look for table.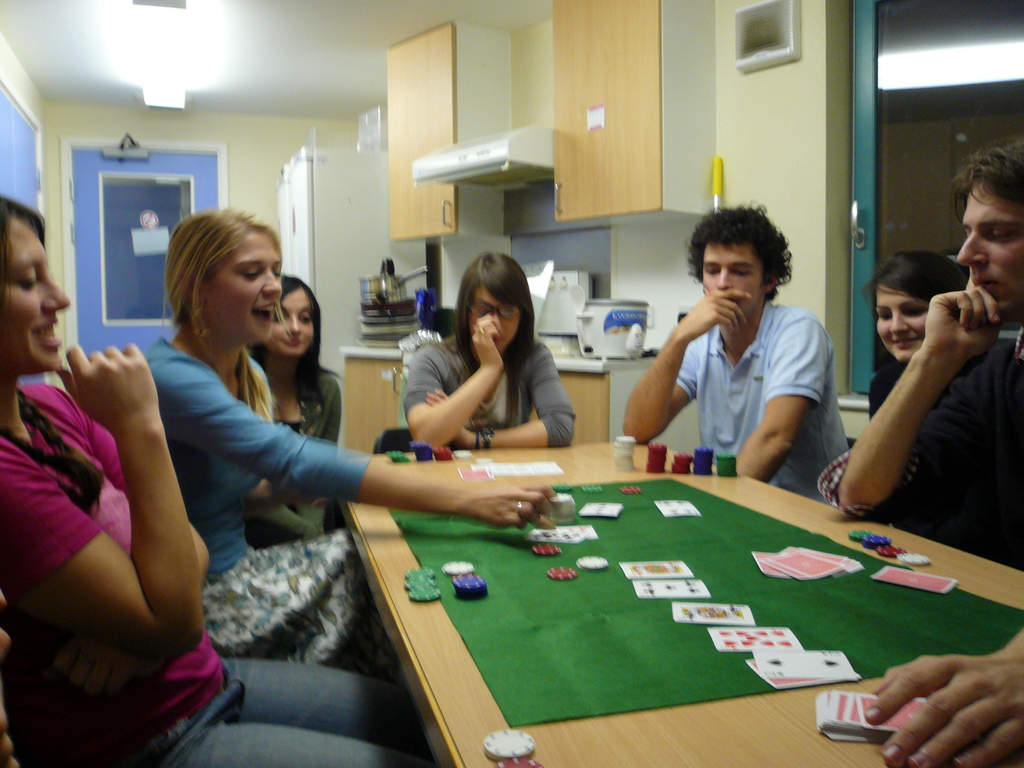
Found: {"x1": 335, "y1": 441, "x2": 1021, "y2": 767}.
